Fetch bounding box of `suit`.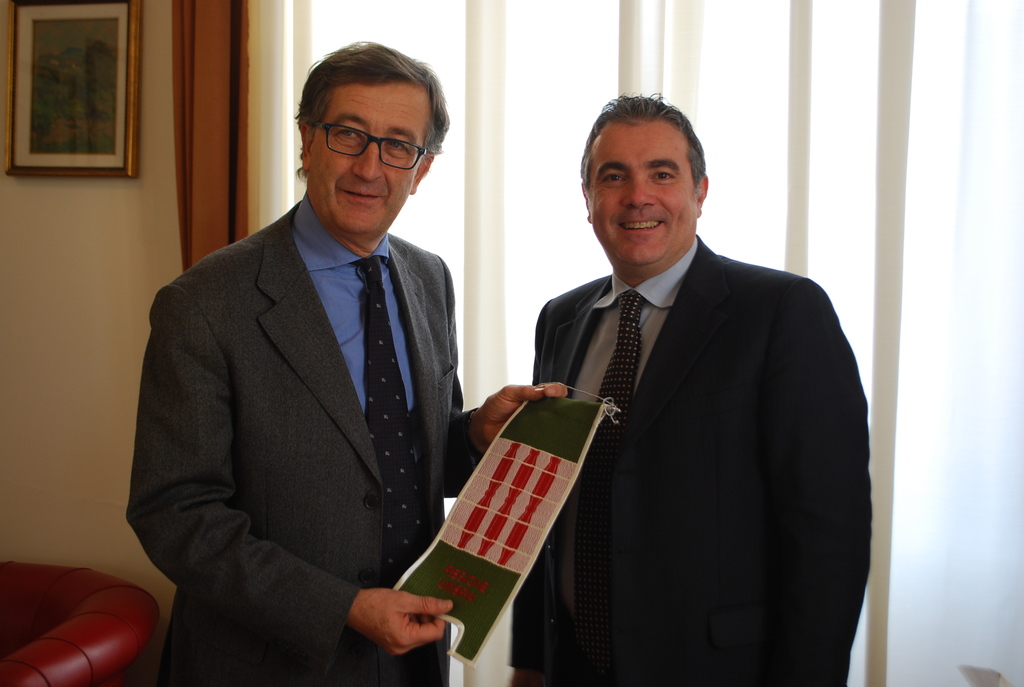
Bbox: bbox=(486, 142, 870, 682).
